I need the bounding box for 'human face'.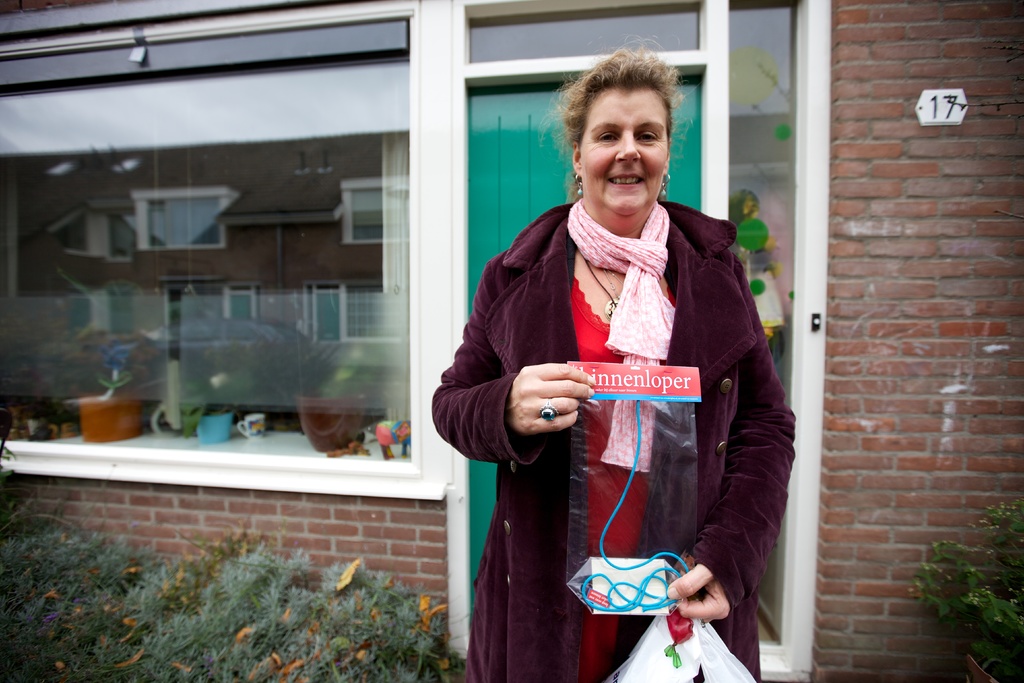
Here it is: crop(577, 88, 671, 212).
